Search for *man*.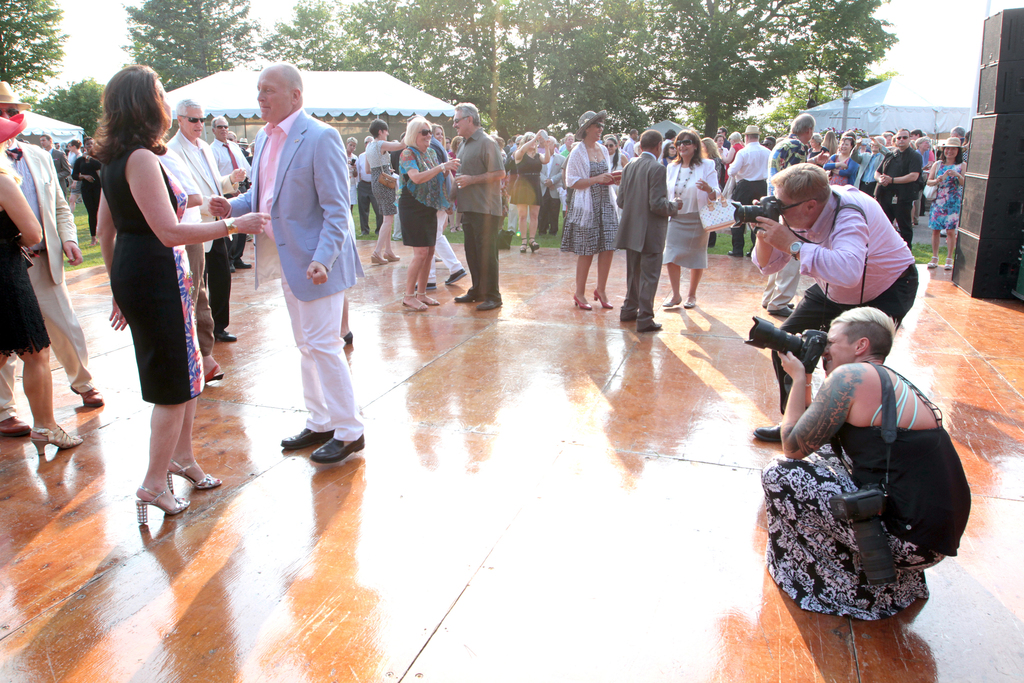
Found at 36/131/70/202.
